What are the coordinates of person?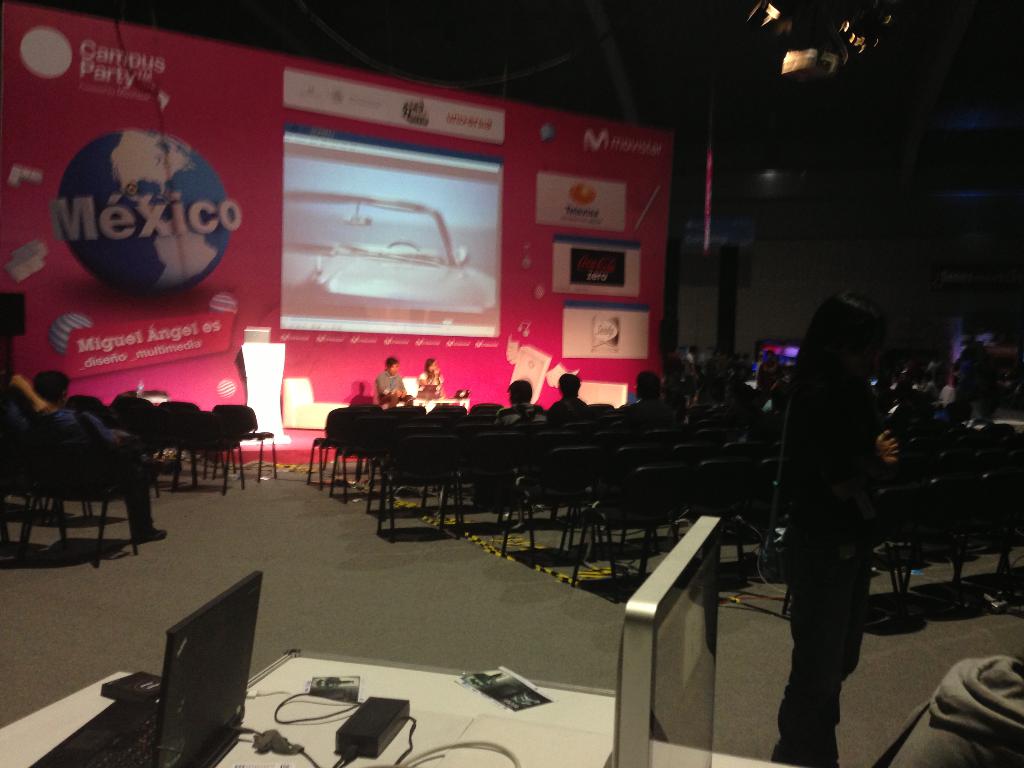
<region>552, 374, 587, 417</region>.
